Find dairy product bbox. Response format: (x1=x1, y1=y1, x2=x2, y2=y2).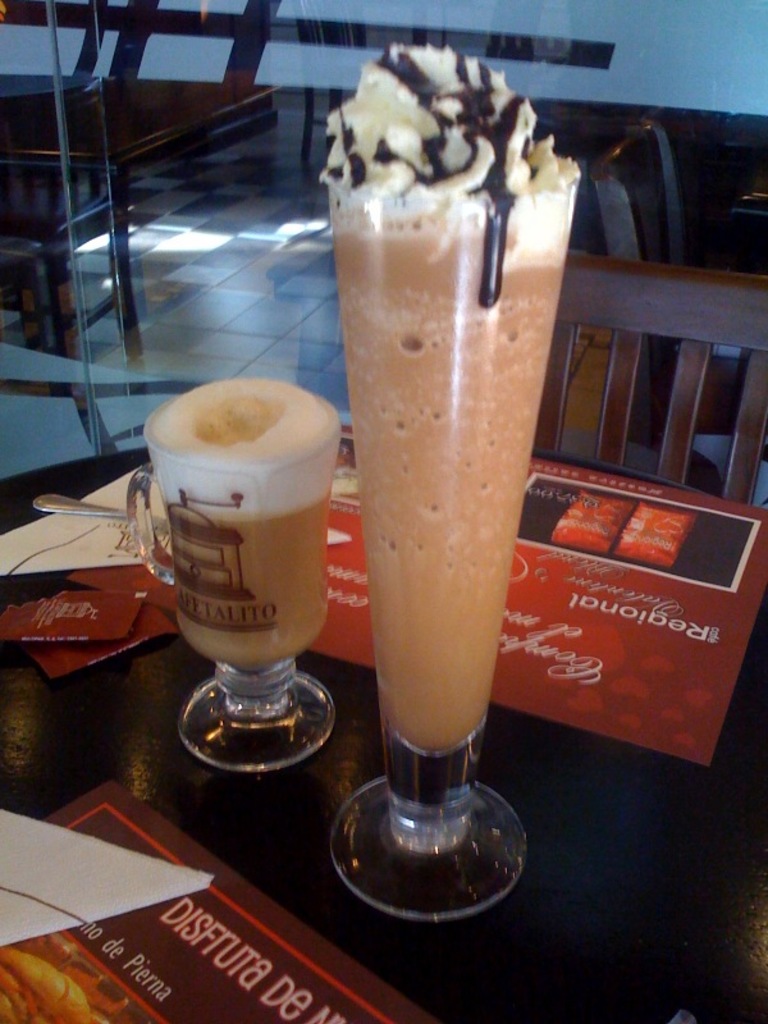
(x1=326, y1=59, x2=582, y2=751).
